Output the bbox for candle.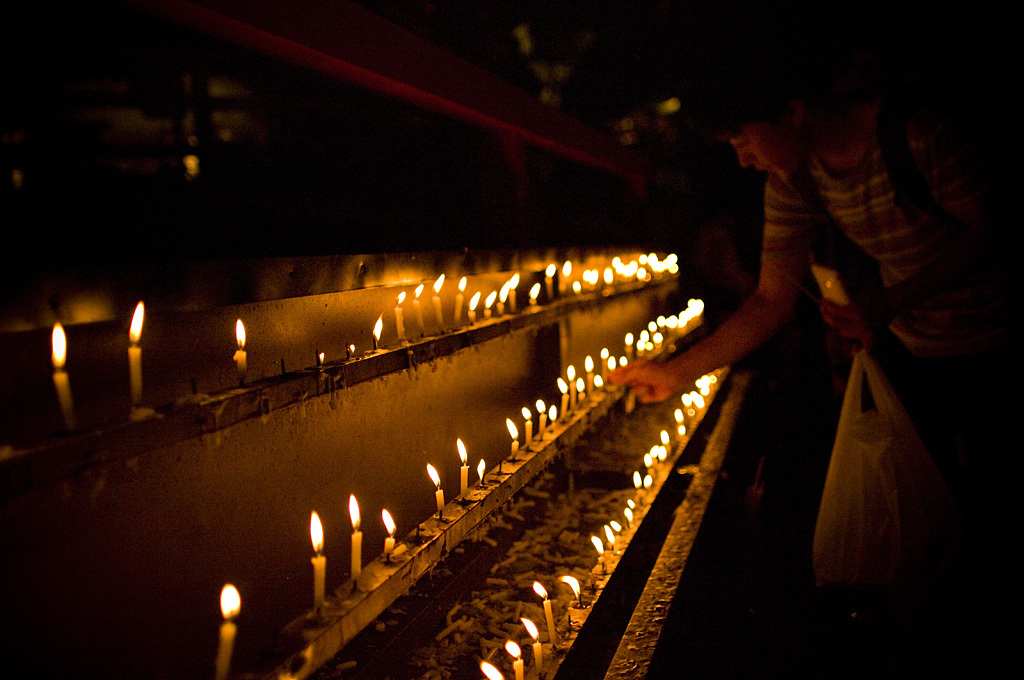
[425, 465, 447, 518].
